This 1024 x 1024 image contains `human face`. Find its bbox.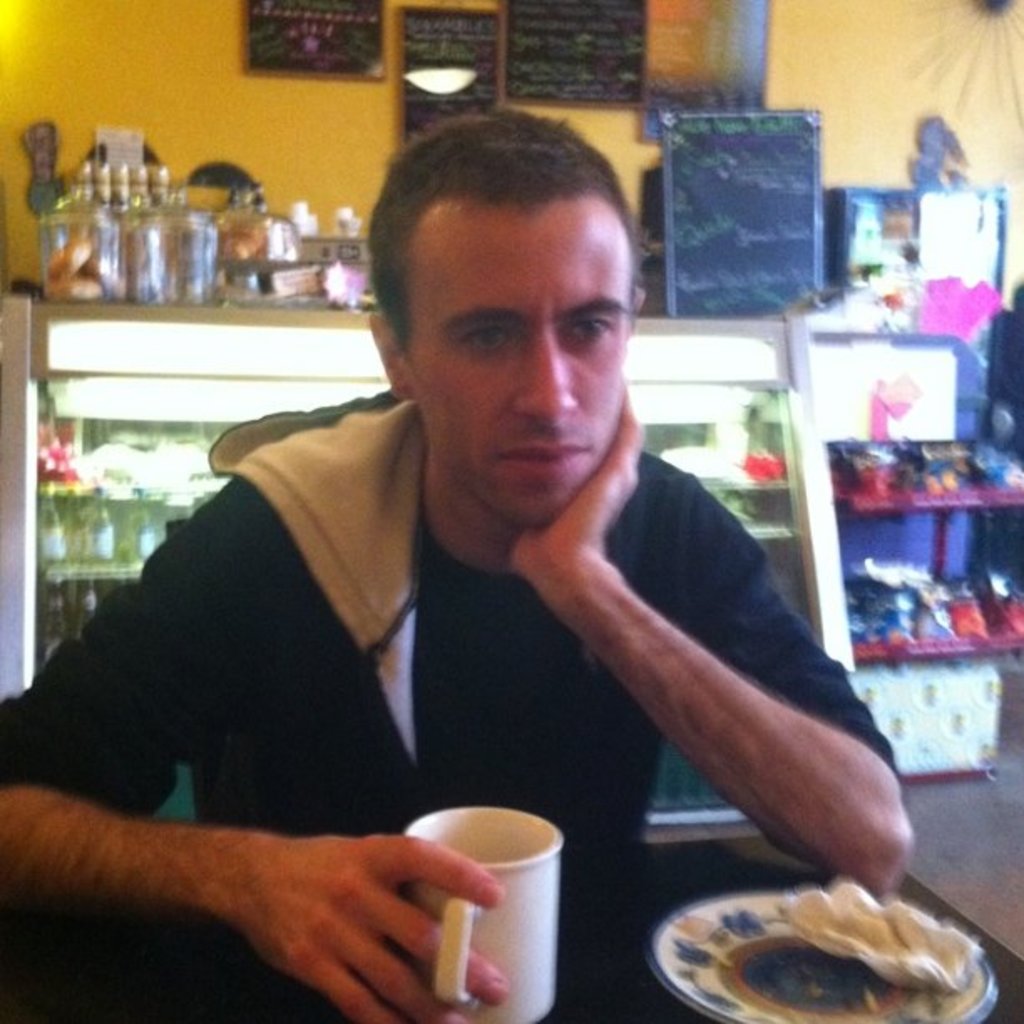
l=410, t=201, r=624, b=532.
